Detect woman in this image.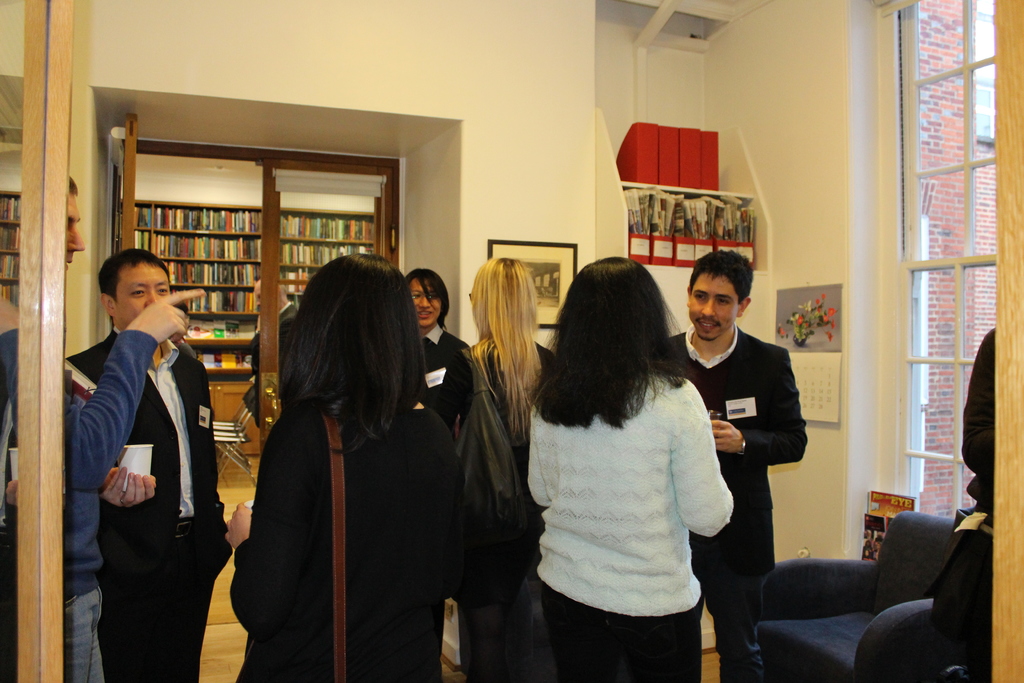
Detection: {"left": 448, "top": 252, "right": 553, "bottom": 682}.
